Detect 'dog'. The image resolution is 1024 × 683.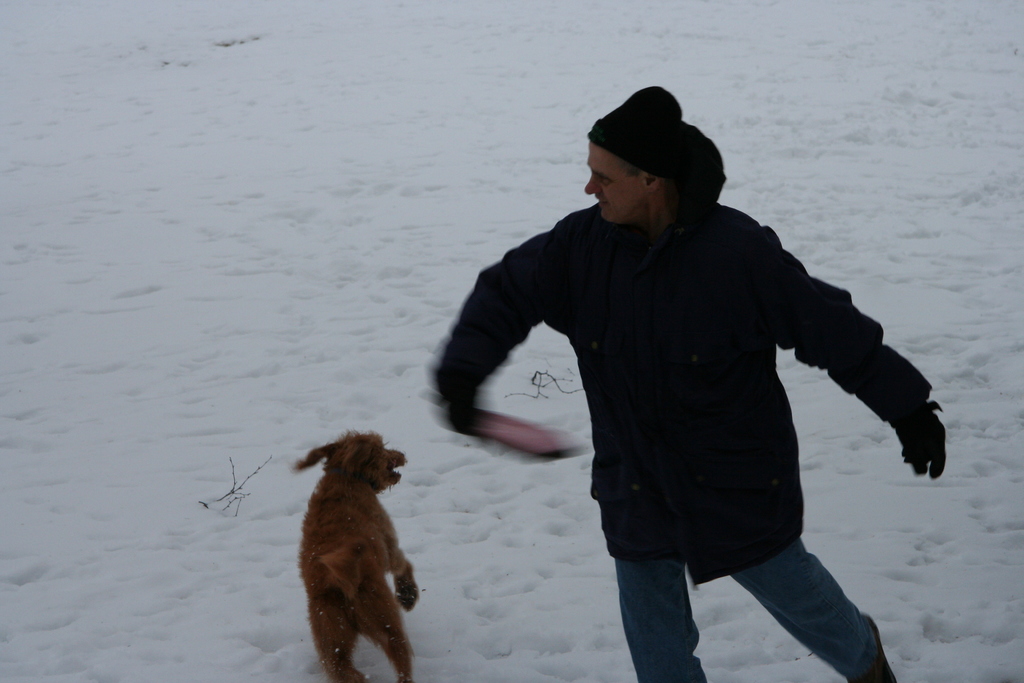
x1=293, y1=429, x2=422, y2=682.
